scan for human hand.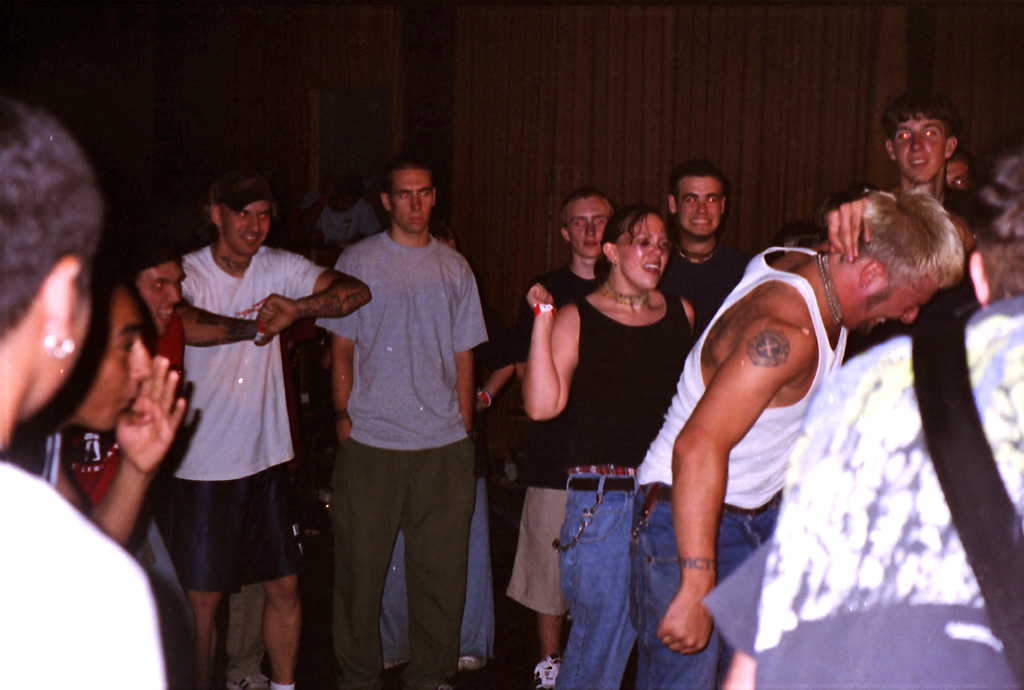
Scan result: bbox=(337, 430, 348, 444).
